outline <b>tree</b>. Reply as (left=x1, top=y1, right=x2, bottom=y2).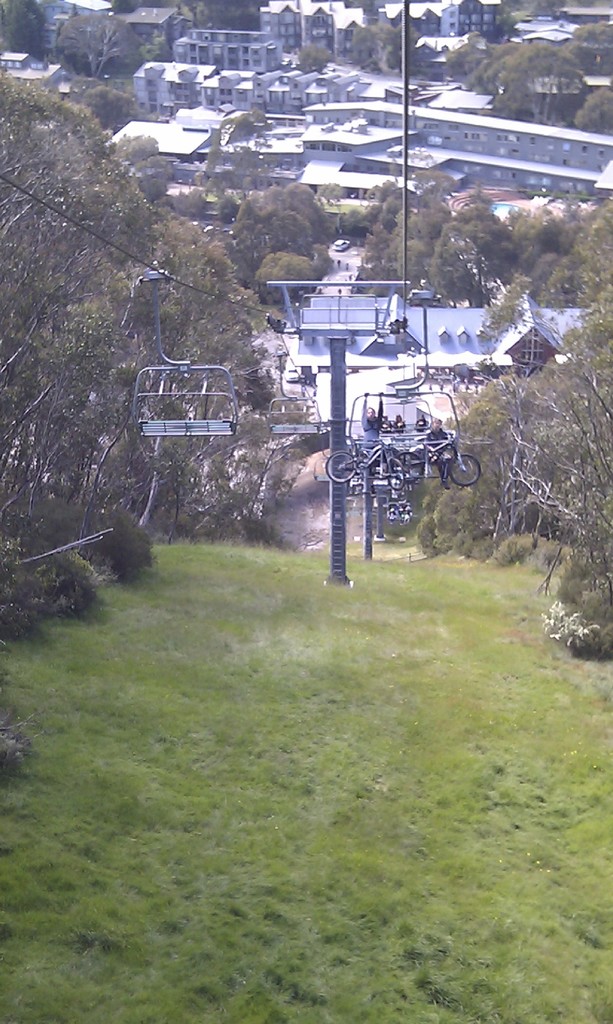
(left=386, top=189, right=449, bottom=296).
